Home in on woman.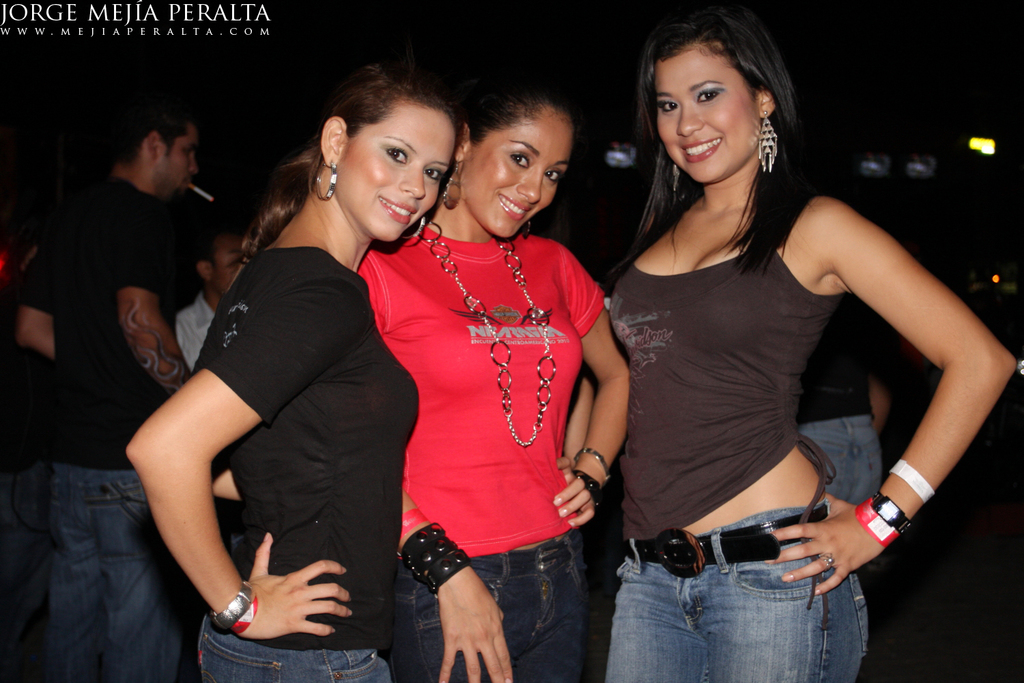
Homed in at Rect(343, 70, 627, 681).
